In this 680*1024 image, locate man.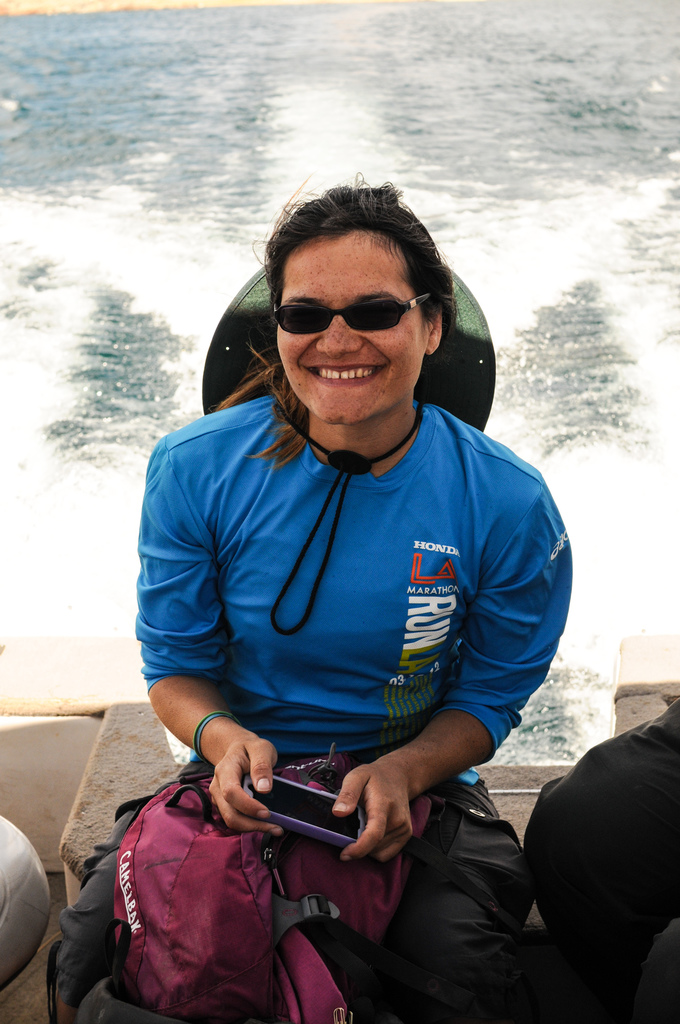
Bounding box: (52, 170, 572, 1023).
